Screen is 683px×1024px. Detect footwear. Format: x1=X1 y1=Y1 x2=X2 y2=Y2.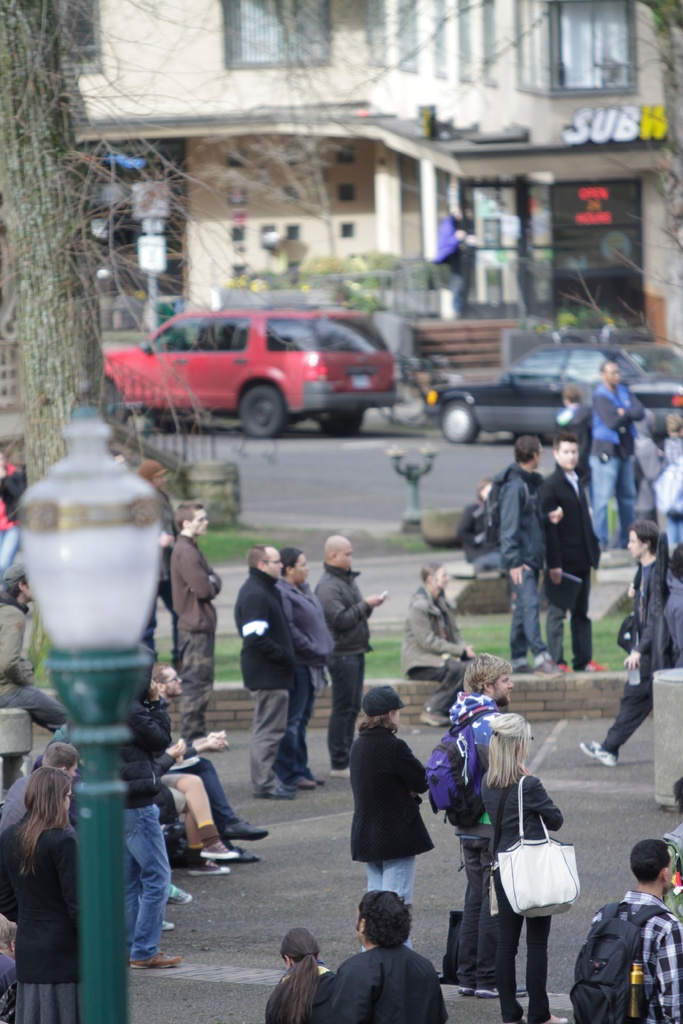
x1=420 y1=710 x2=448 y2=725.
